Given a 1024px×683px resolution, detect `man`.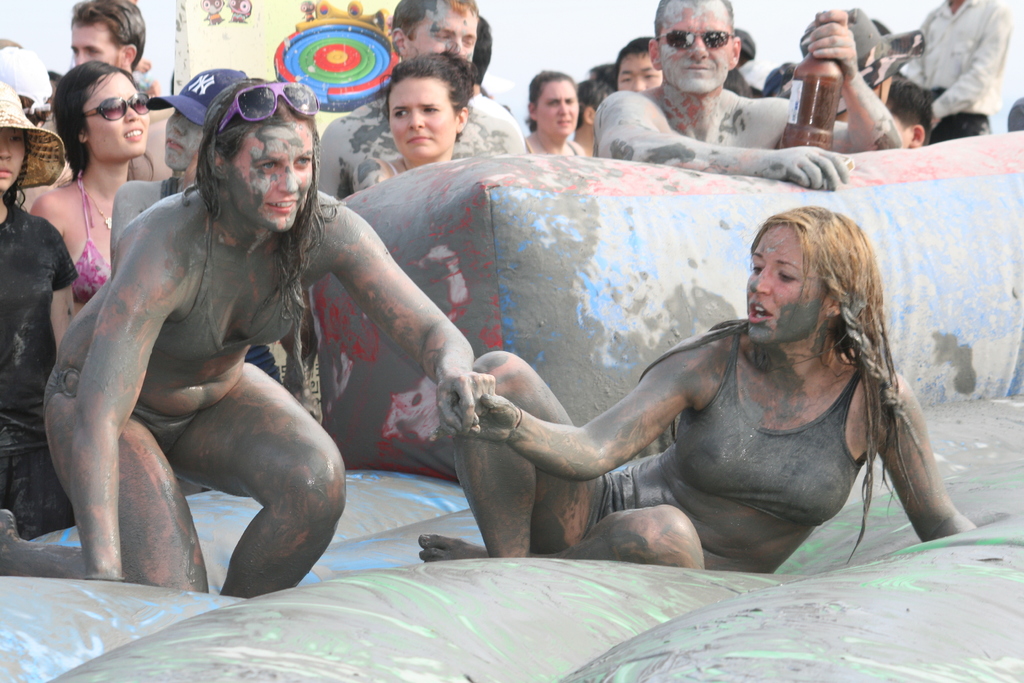
(63, 0, 150, 83).
